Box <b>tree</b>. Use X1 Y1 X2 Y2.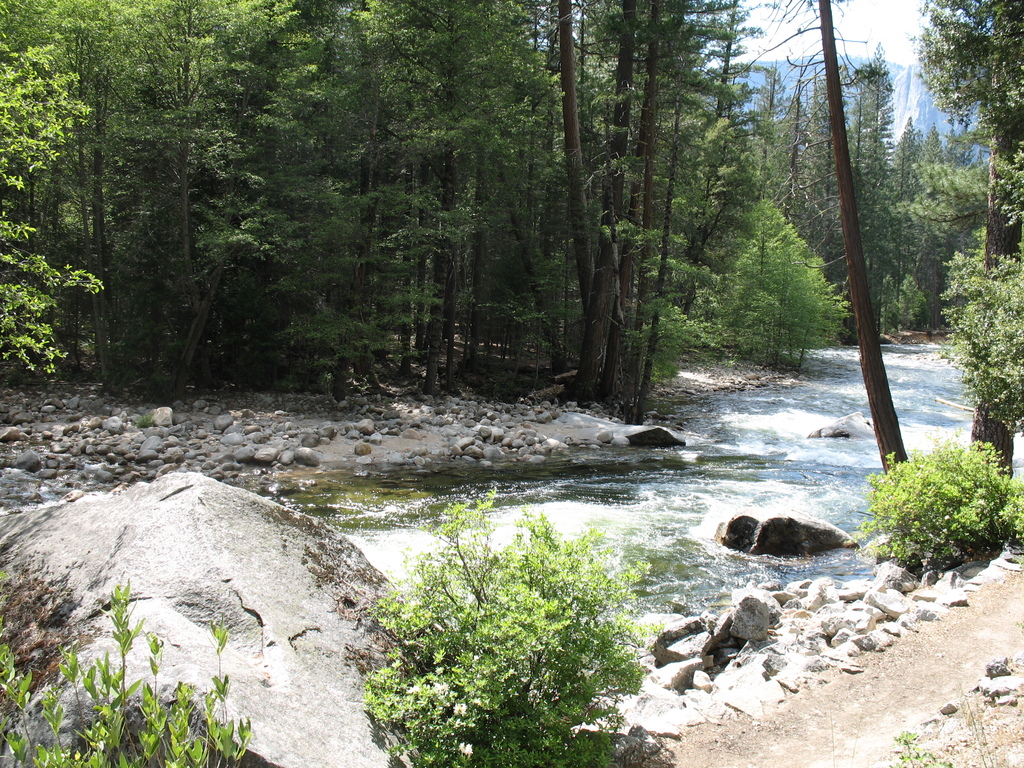
353 470 698 767.
